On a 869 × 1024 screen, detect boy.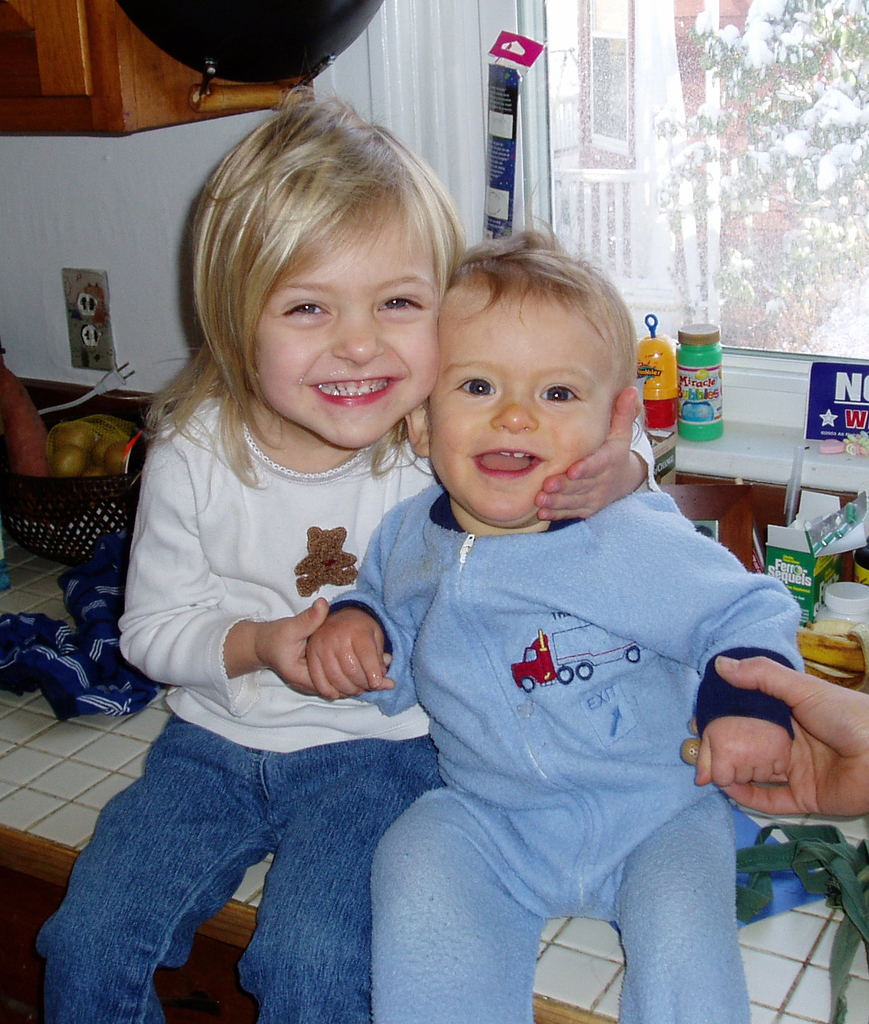
303/172/807/1023.
